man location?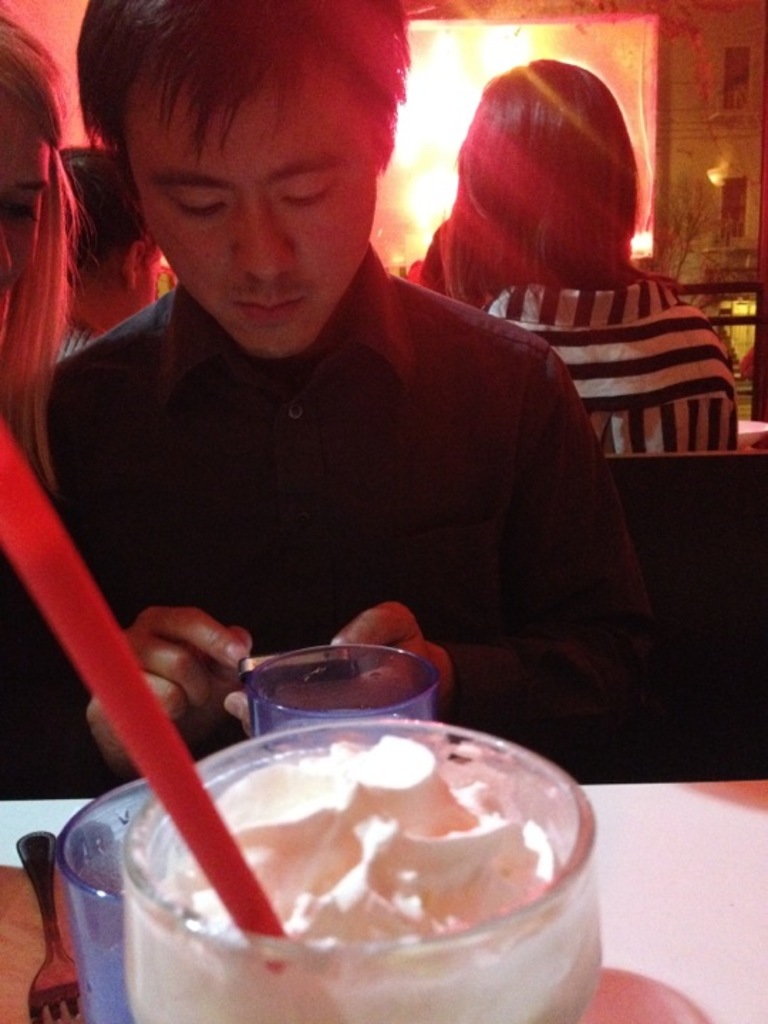
48, 141, 164, 348
